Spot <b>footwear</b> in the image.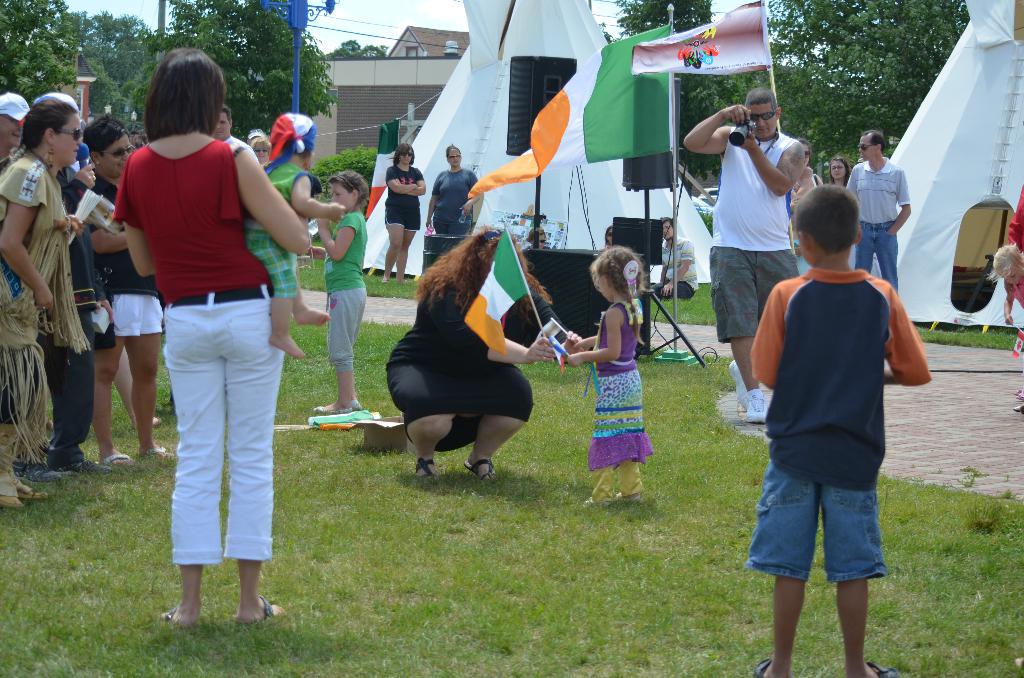
<b>footwear</b> found at {"left": 63, "top": 458, "right": 108, "bottom": 476}.
